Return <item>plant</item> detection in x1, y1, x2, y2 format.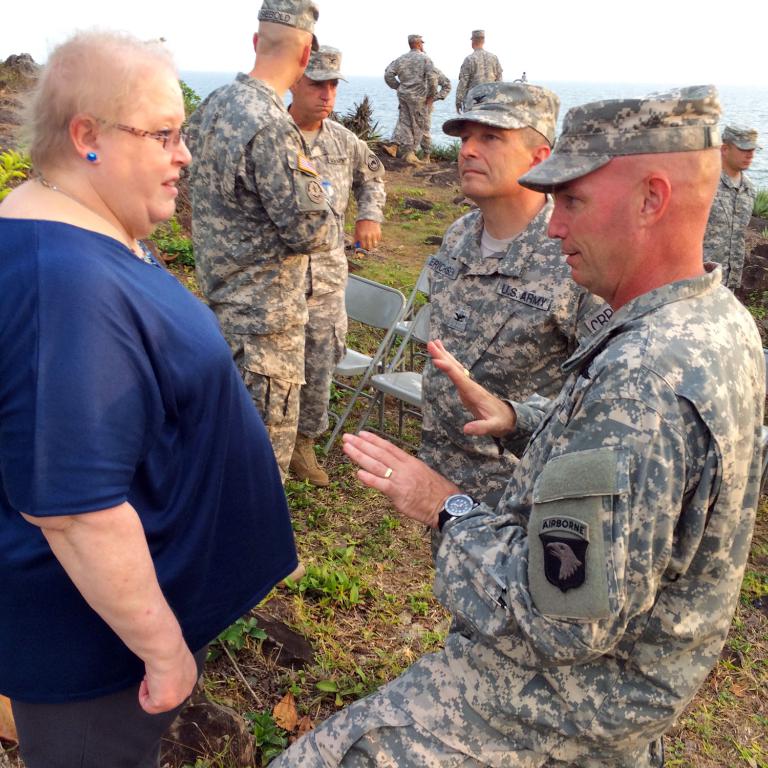
139, 215, 191, 272.
